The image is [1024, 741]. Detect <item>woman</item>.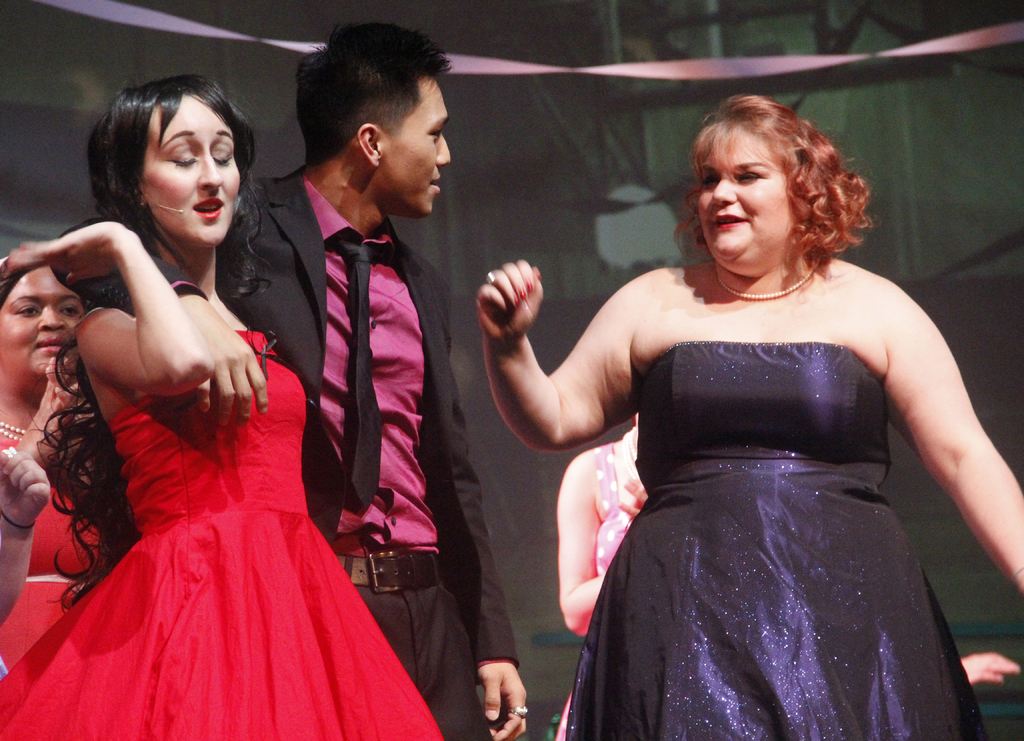
Detection: (x1=555, y1=411, x2=653, y2=740).
